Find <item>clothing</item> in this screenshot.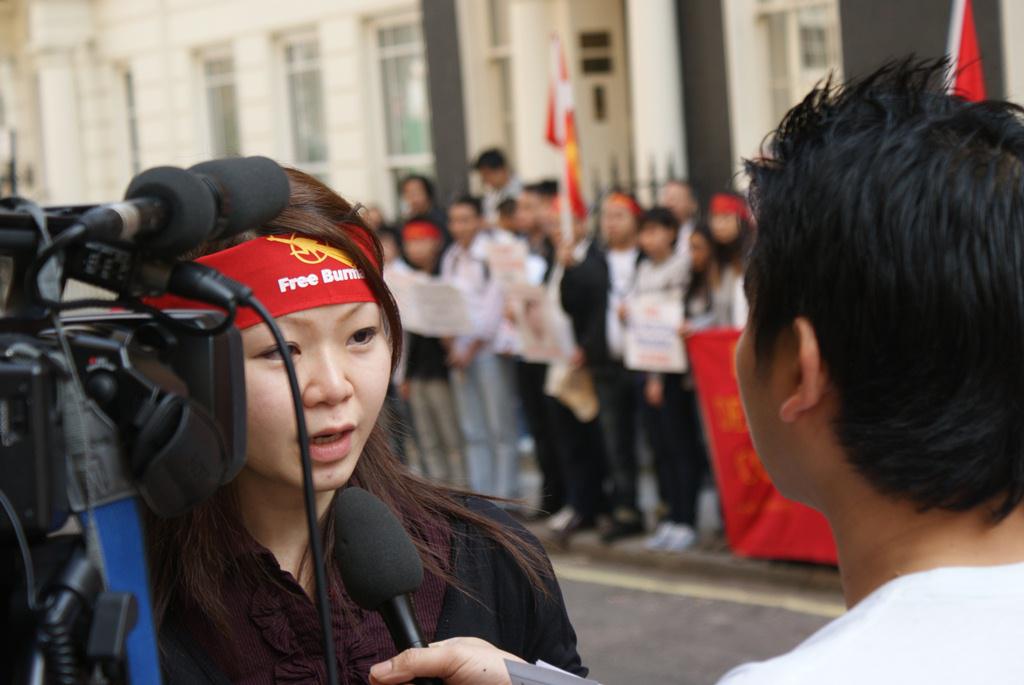
The bounding box for <item>clothing</item> is [x1=713, y1=559, x2=1023, y2=684].
